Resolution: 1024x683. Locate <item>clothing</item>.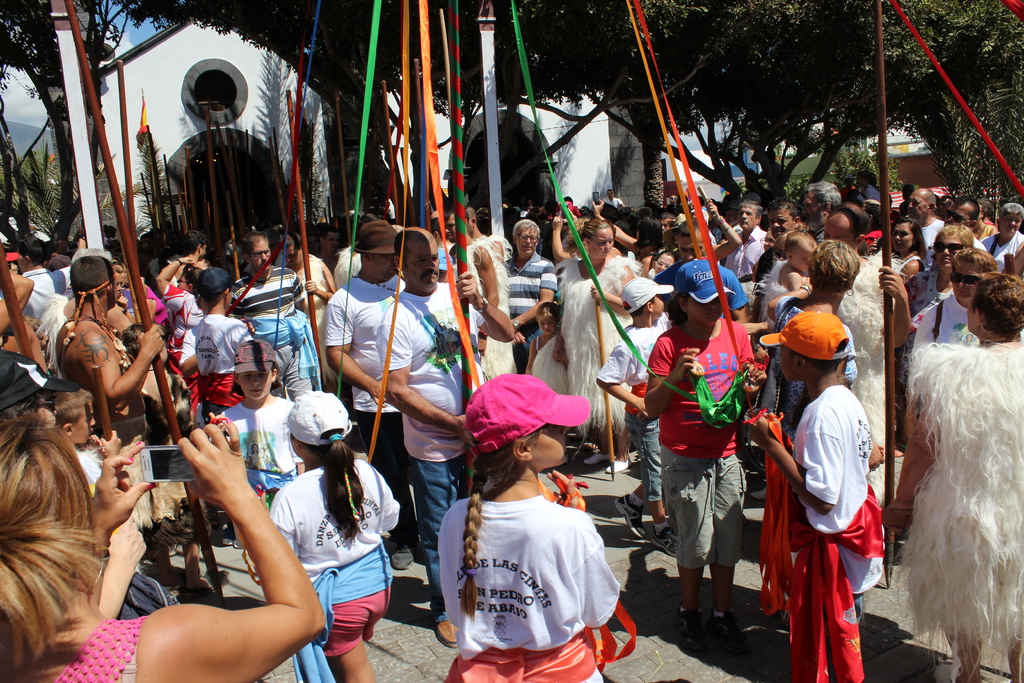
[715, 224, 730, 244].
